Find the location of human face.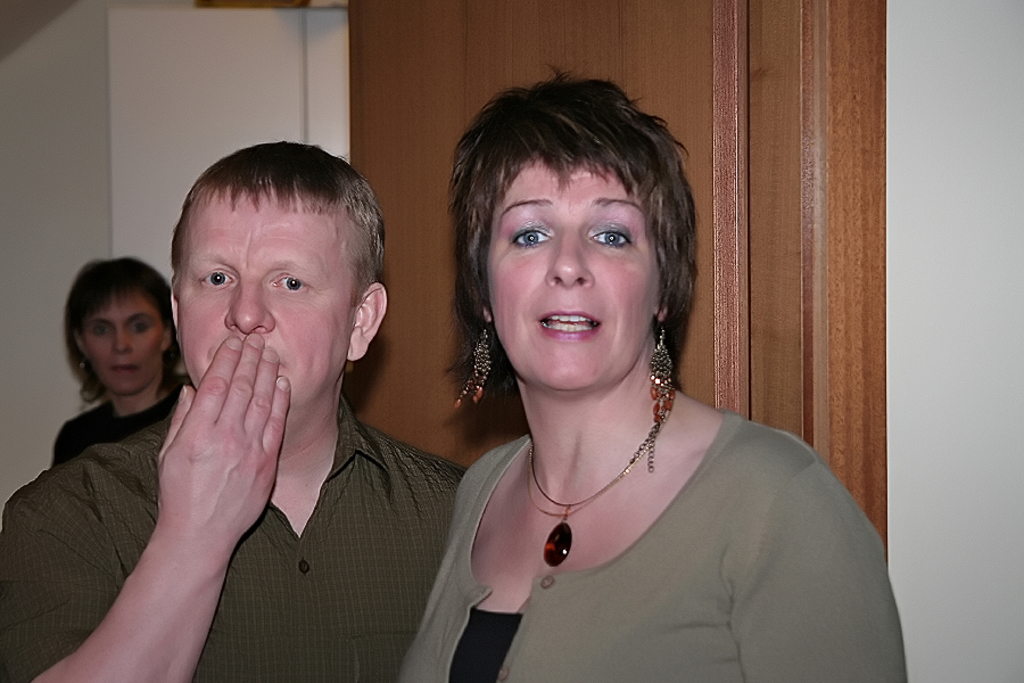
Location: [81, 287, 166, 394].
